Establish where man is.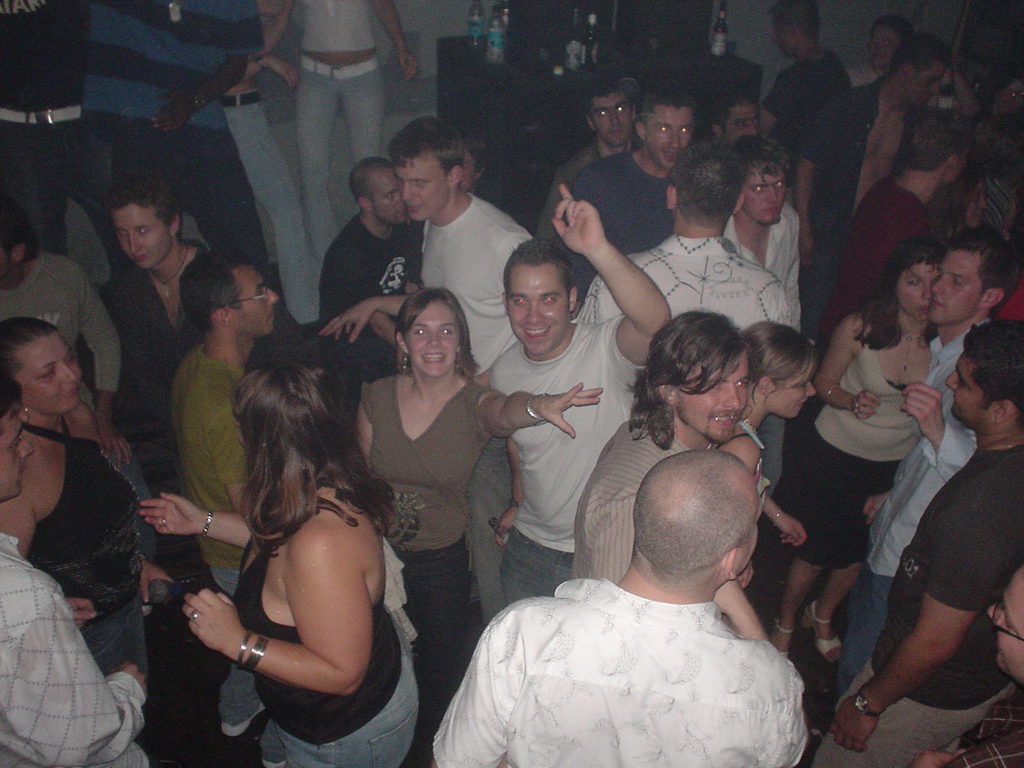
Established at BBox(812, 319, 1023, 767).
